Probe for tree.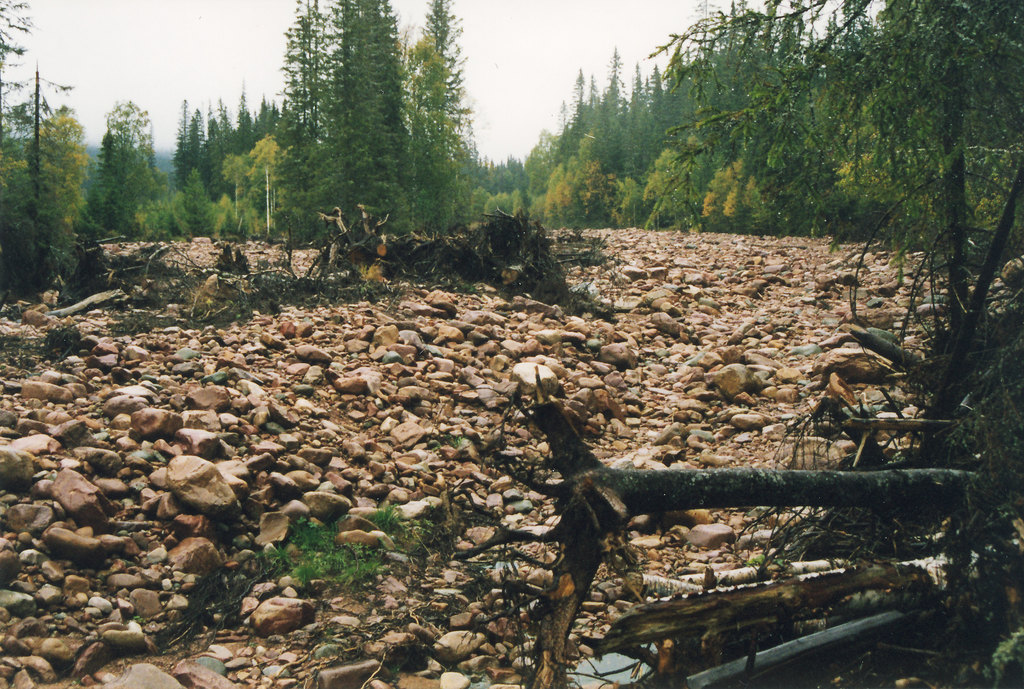
Probe result: rect(636, 0, 1023, 481).
